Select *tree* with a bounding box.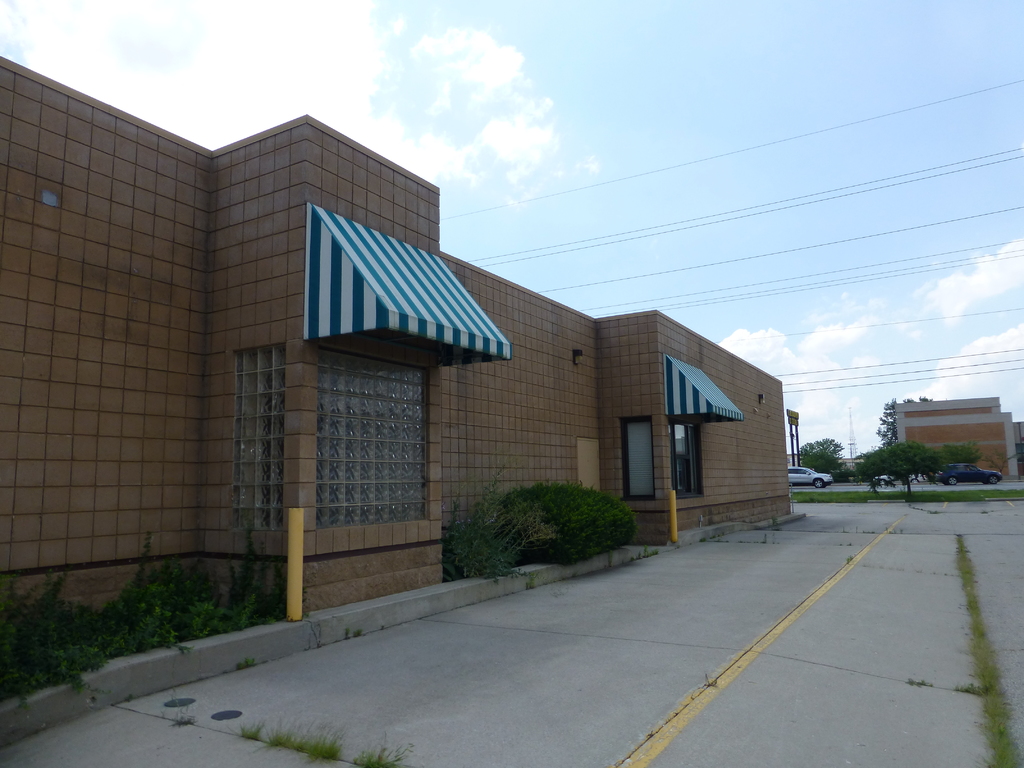
pyautogui.locateOnScreen(796, 437, 849, 478).
